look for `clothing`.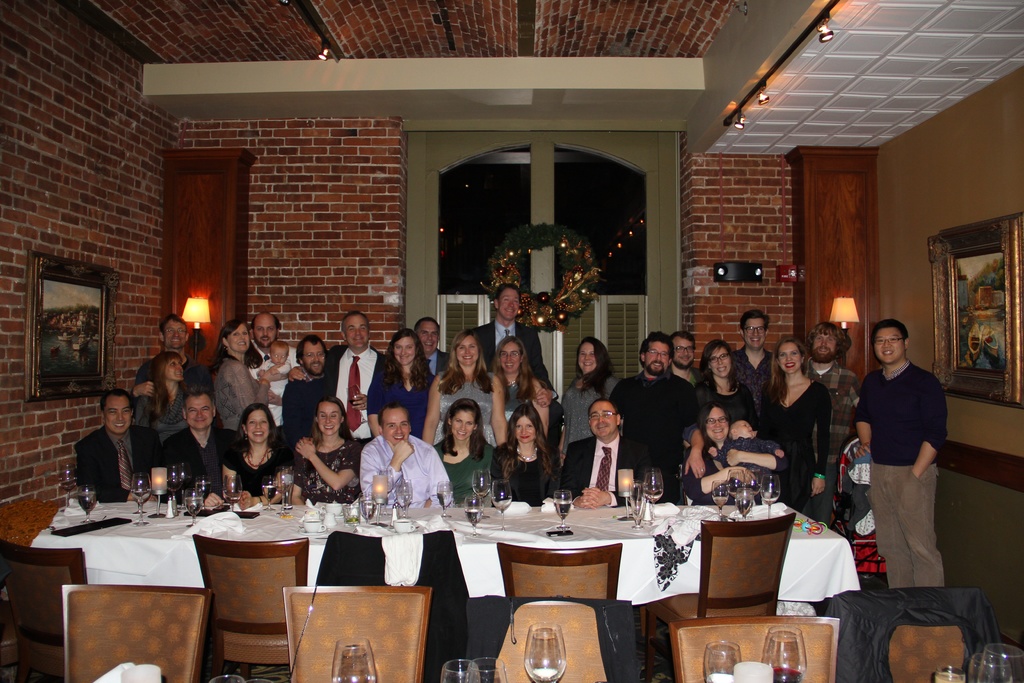
Found: (427, 363, 506, 456).
